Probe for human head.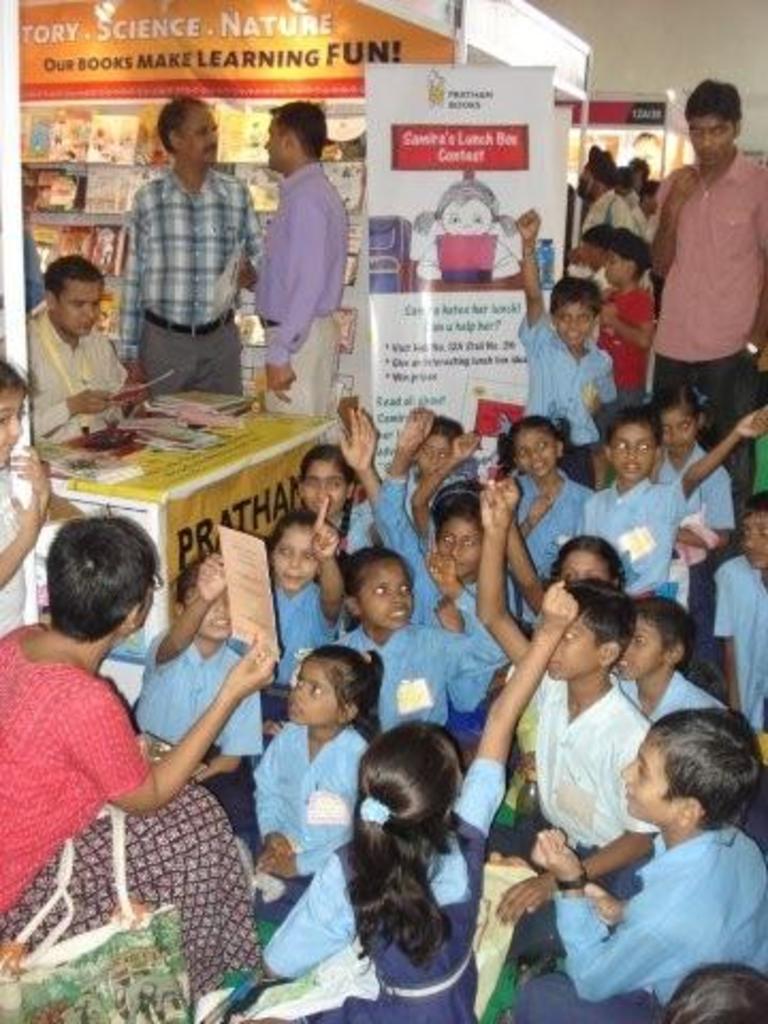
Probe result: [left=262, top=96, right=329, bottom=179].
